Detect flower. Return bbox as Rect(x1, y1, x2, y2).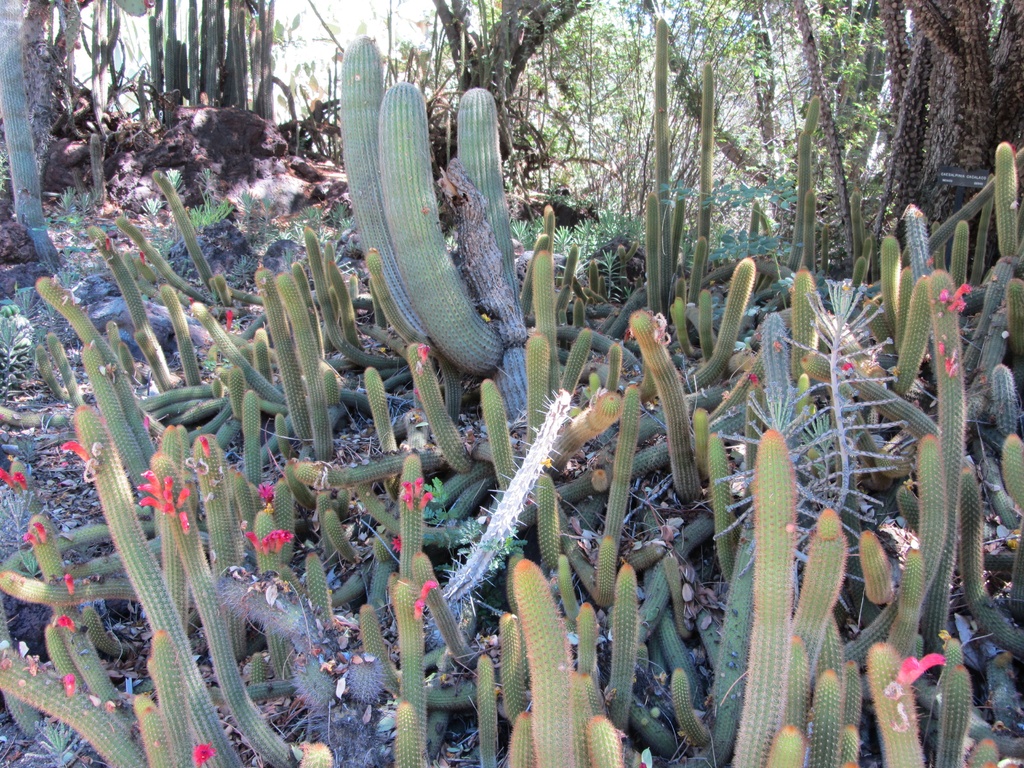
Rect(244, 526, 291, 545).
